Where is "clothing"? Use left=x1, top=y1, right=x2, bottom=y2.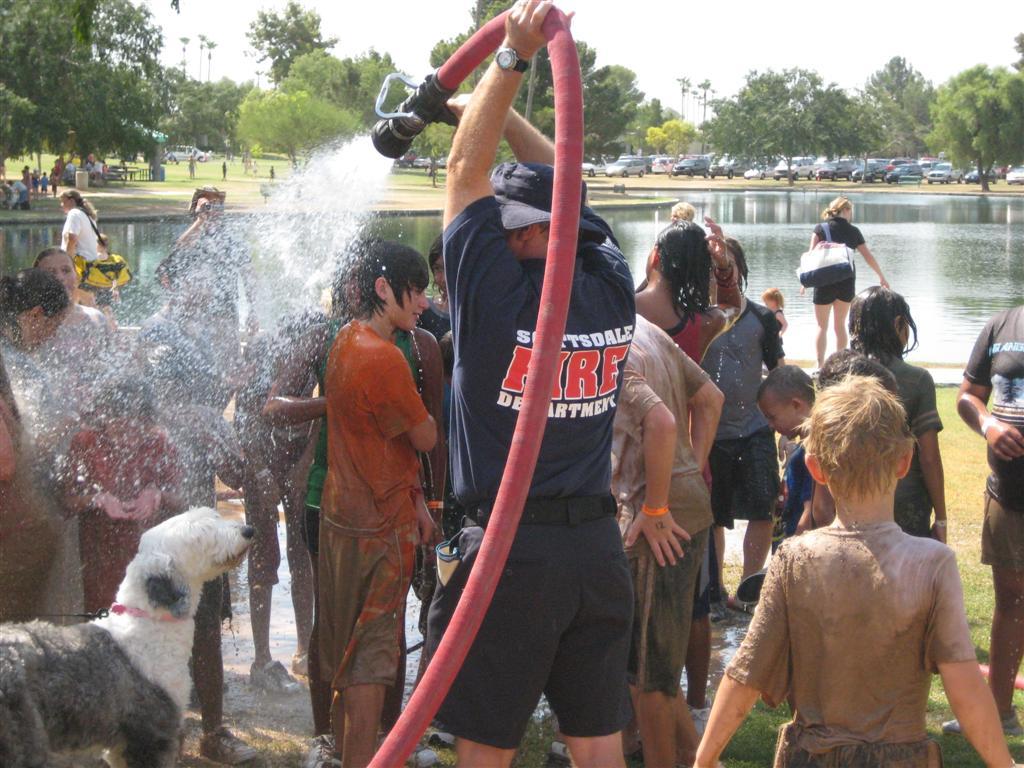
left=414, top=200, right=652, bottom=758.
